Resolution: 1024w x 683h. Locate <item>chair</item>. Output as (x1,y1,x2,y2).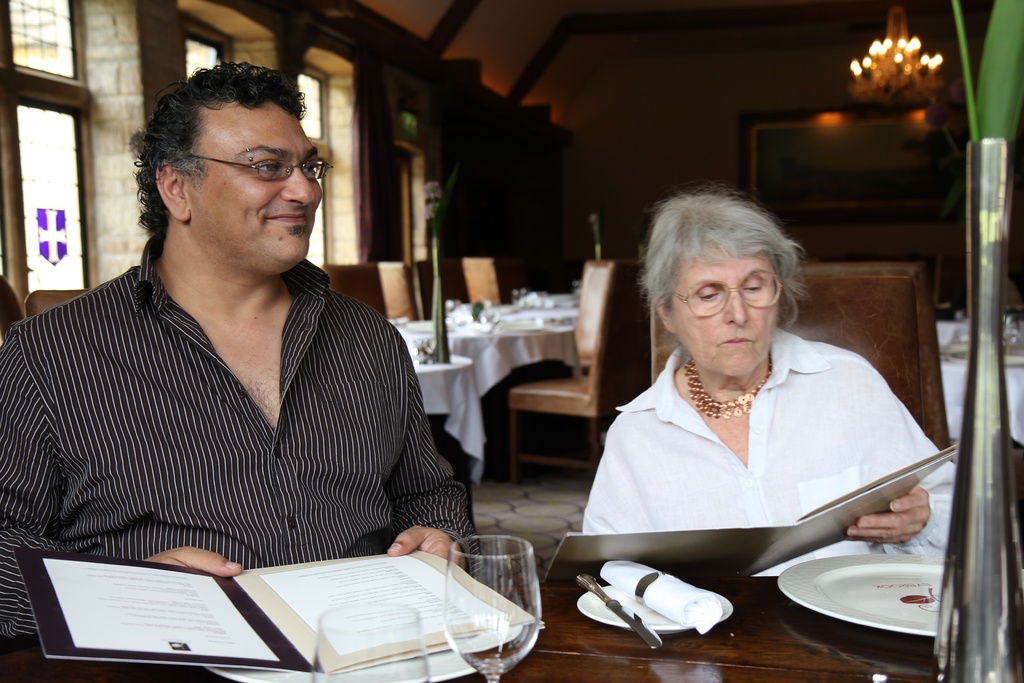
(320,258,399,324).
